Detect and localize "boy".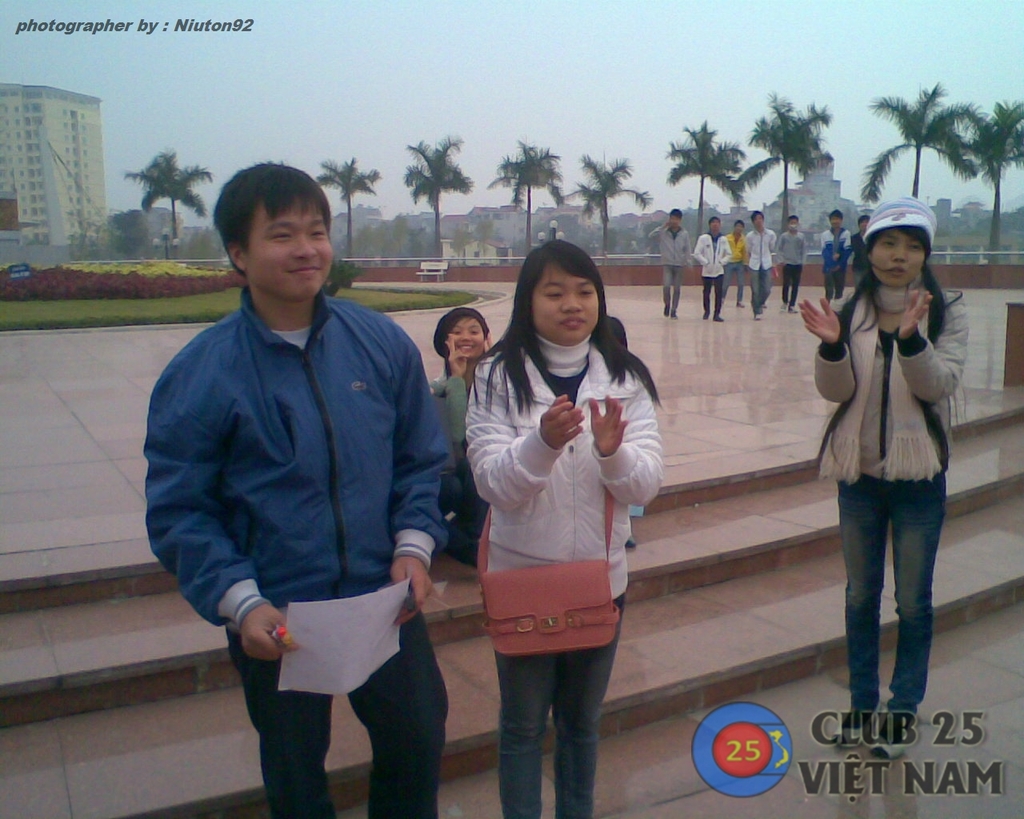
Localized at detection(778, 212, 806, 311).
